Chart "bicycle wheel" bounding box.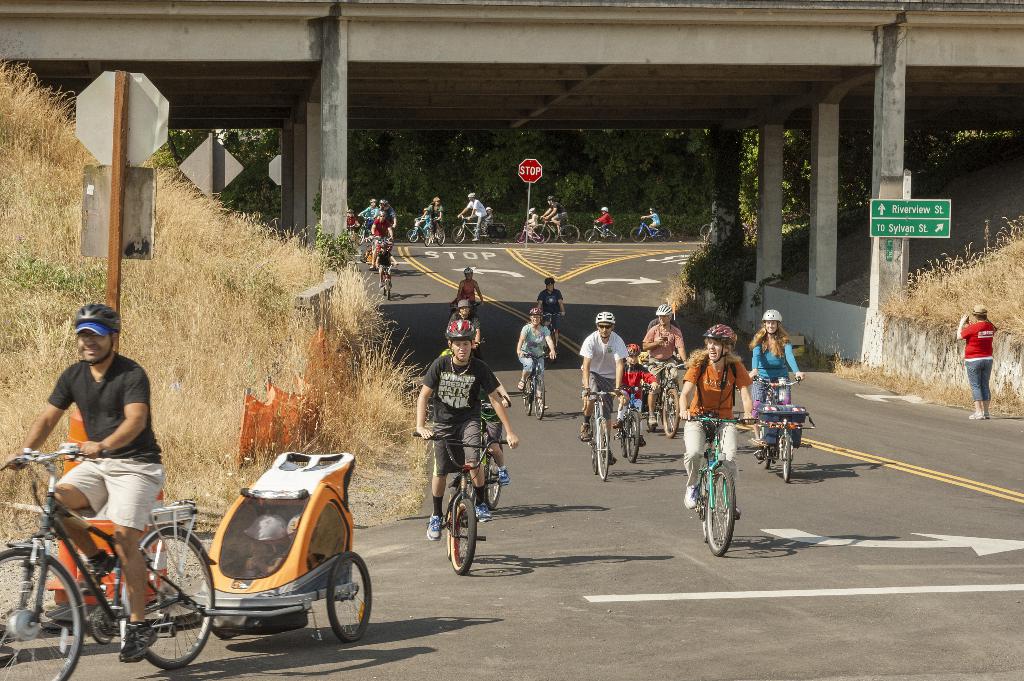
Charted: 452/494/476/578.
